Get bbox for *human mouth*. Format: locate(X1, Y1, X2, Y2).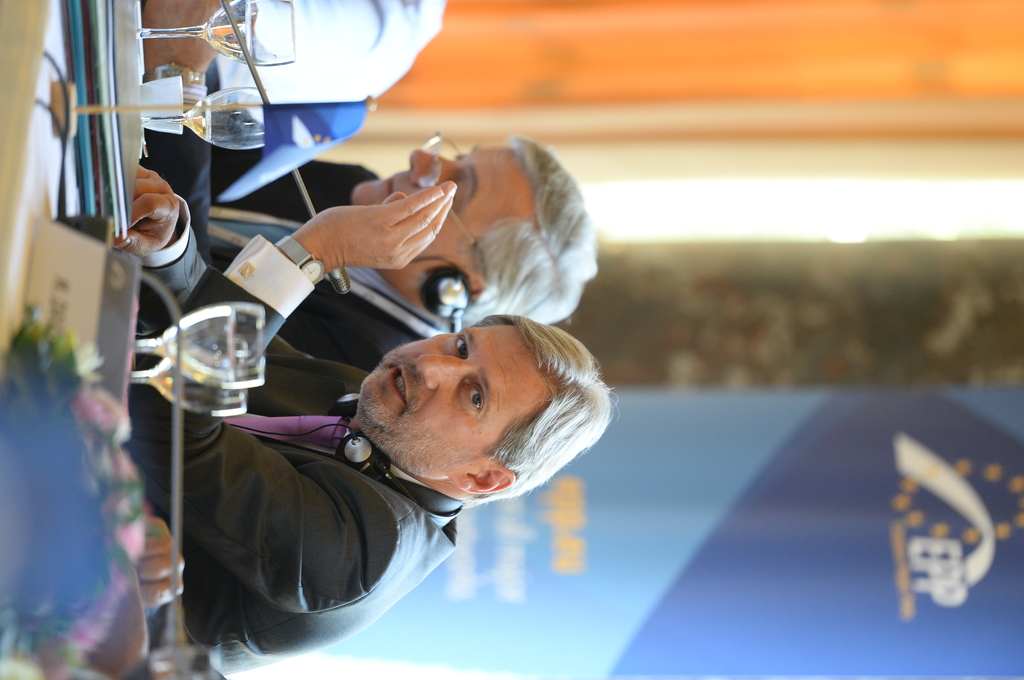
locate(387, 365, 408, 406).
